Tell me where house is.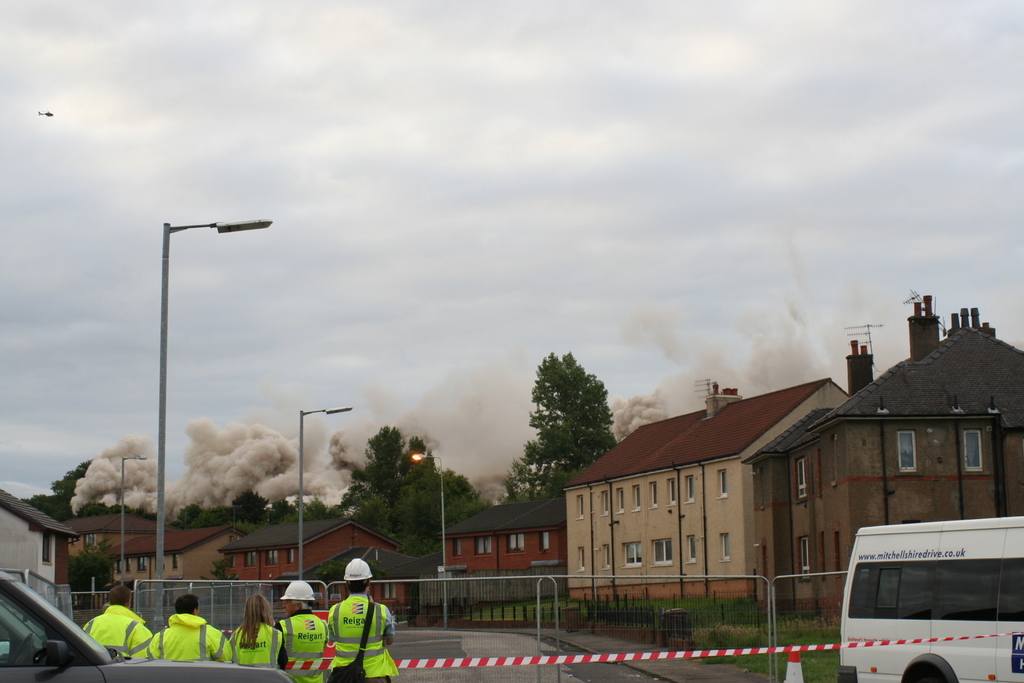
house is at bbox=(552, 377, 849, 598).
